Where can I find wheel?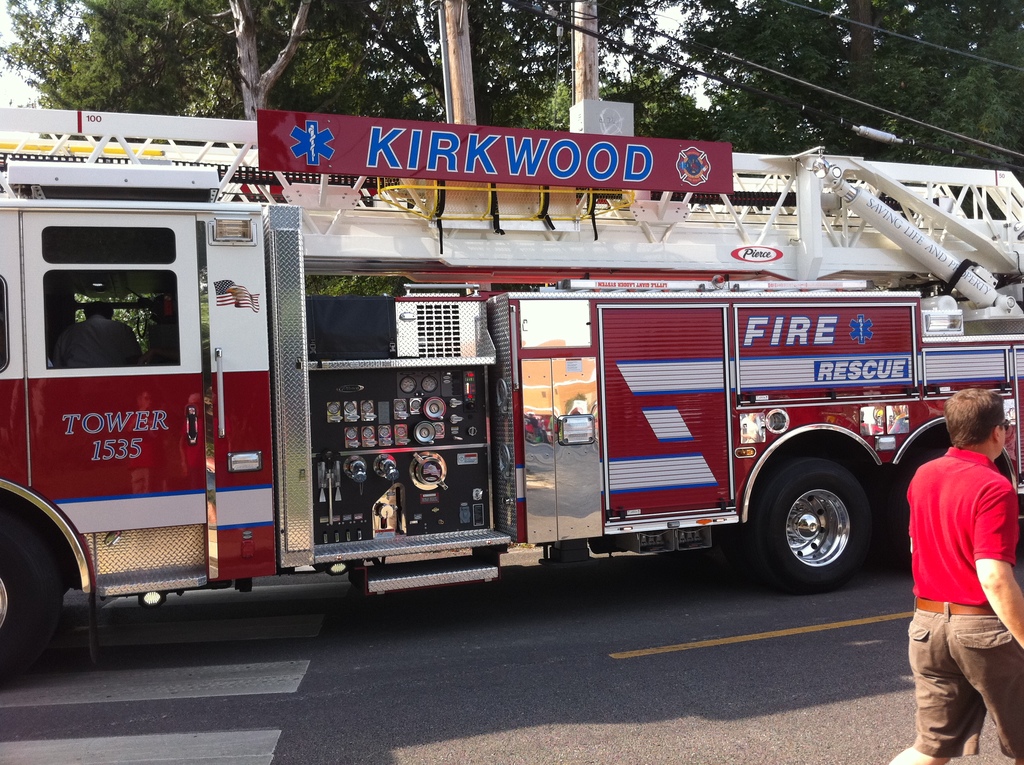
You can find it at <region>761, 464, 888, 586</region>.
